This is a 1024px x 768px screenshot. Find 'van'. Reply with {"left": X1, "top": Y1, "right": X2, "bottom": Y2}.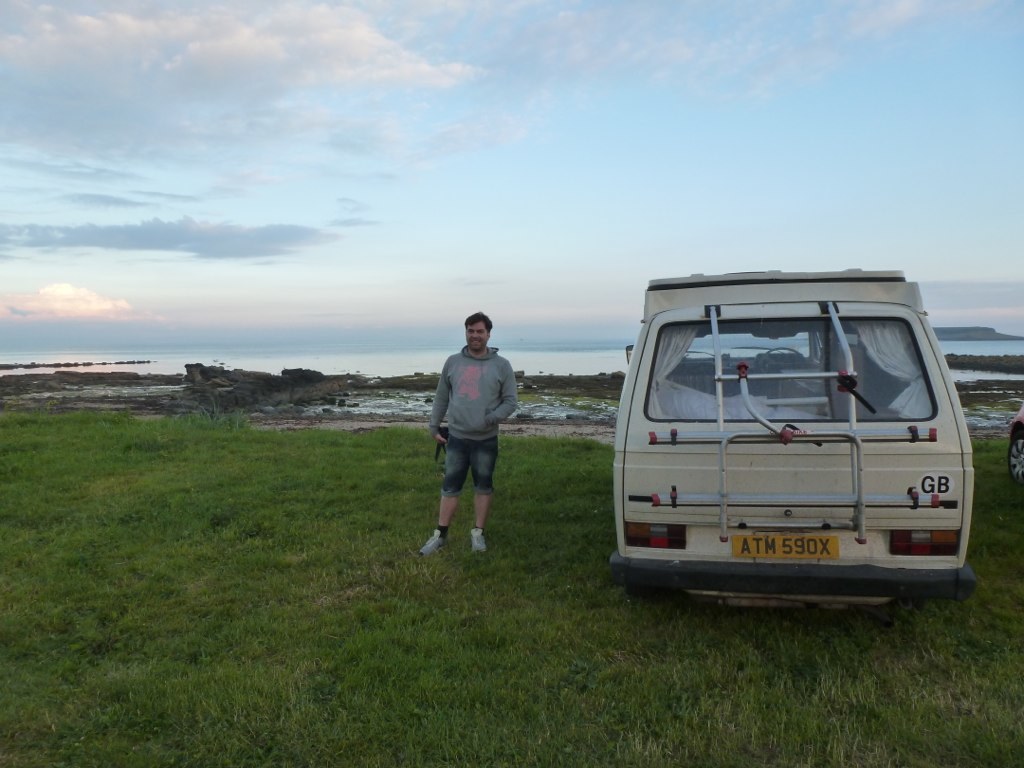
{"left": 606, "top": 265, "right": 979, "bottom": 602}.
